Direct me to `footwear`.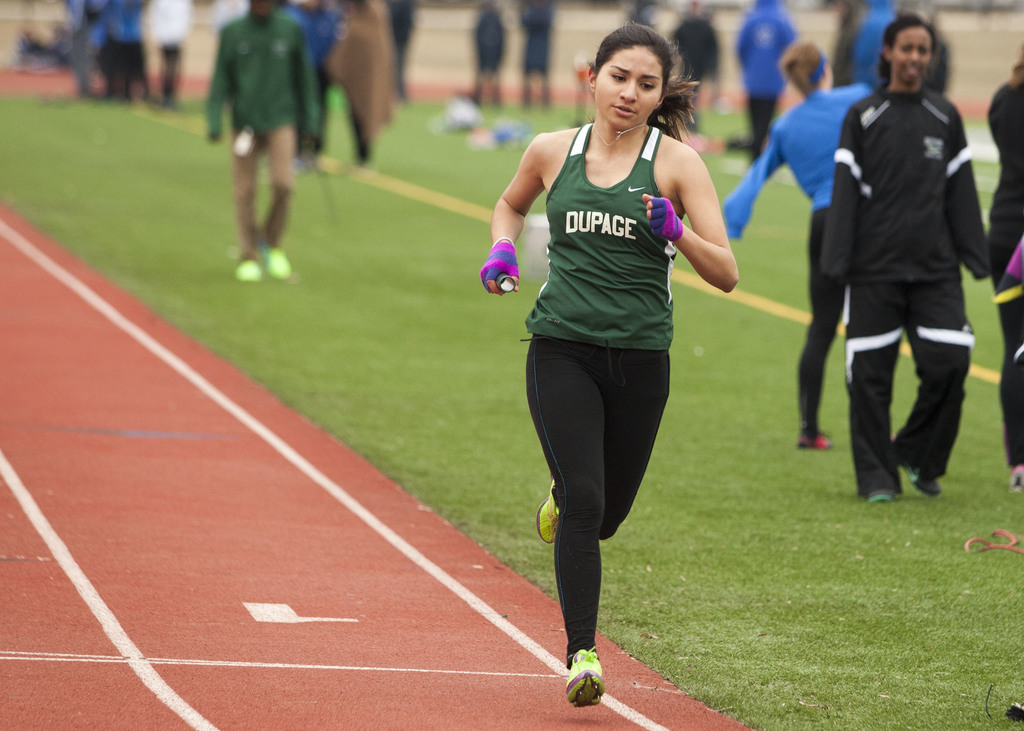
Direction: box=[259, 241, 295, 280].
